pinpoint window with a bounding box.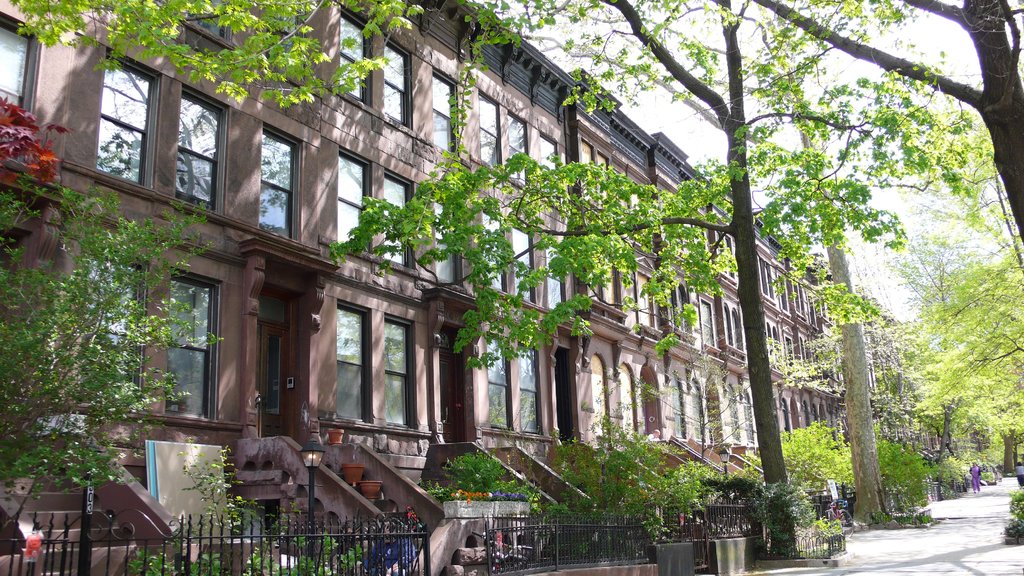
box(382, 177, 413, 271).
